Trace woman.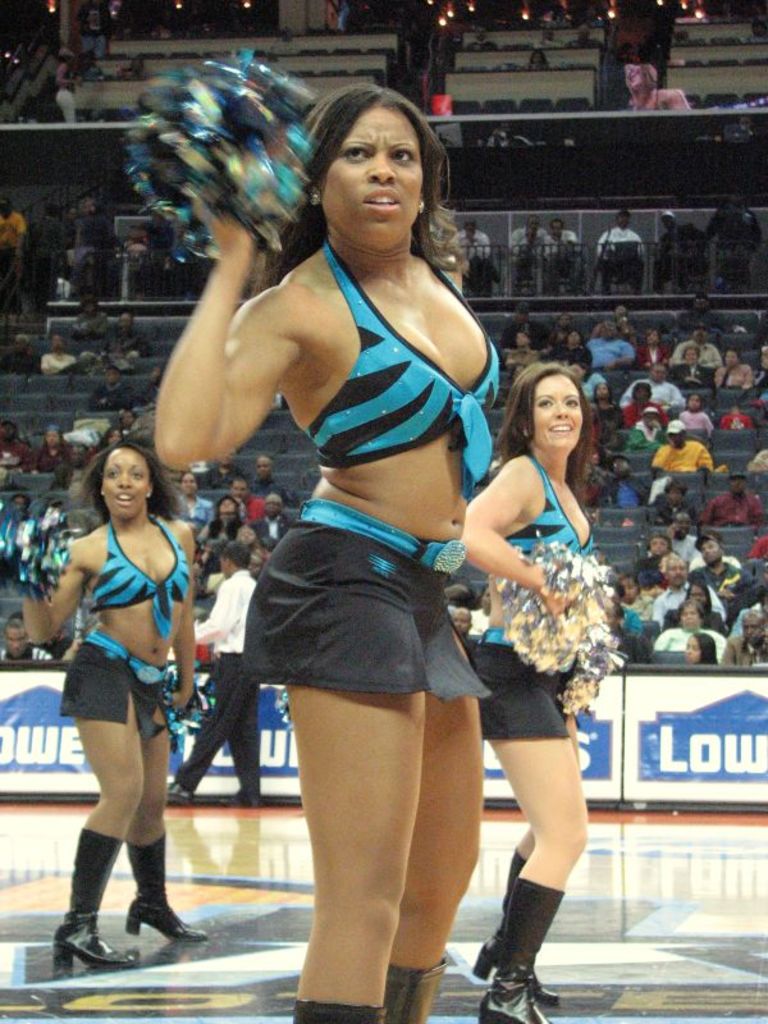
Traced to BBox(152, 51, 503, 1023).
